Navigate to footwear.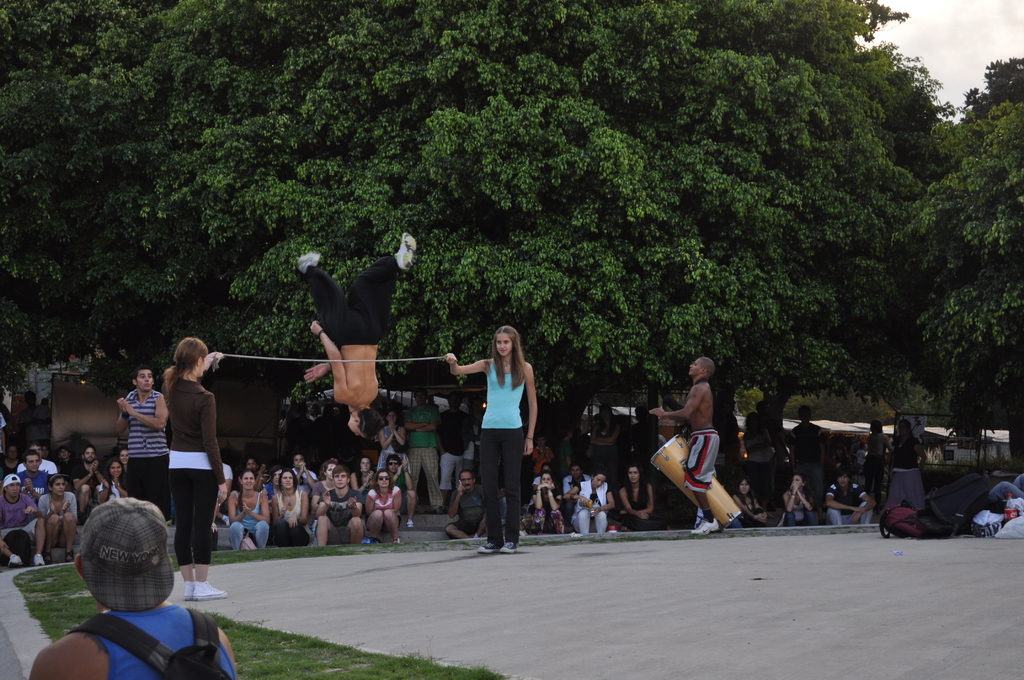
Navigation target: pyautogui.locateOnScreen(10, 553, 21, 567).
